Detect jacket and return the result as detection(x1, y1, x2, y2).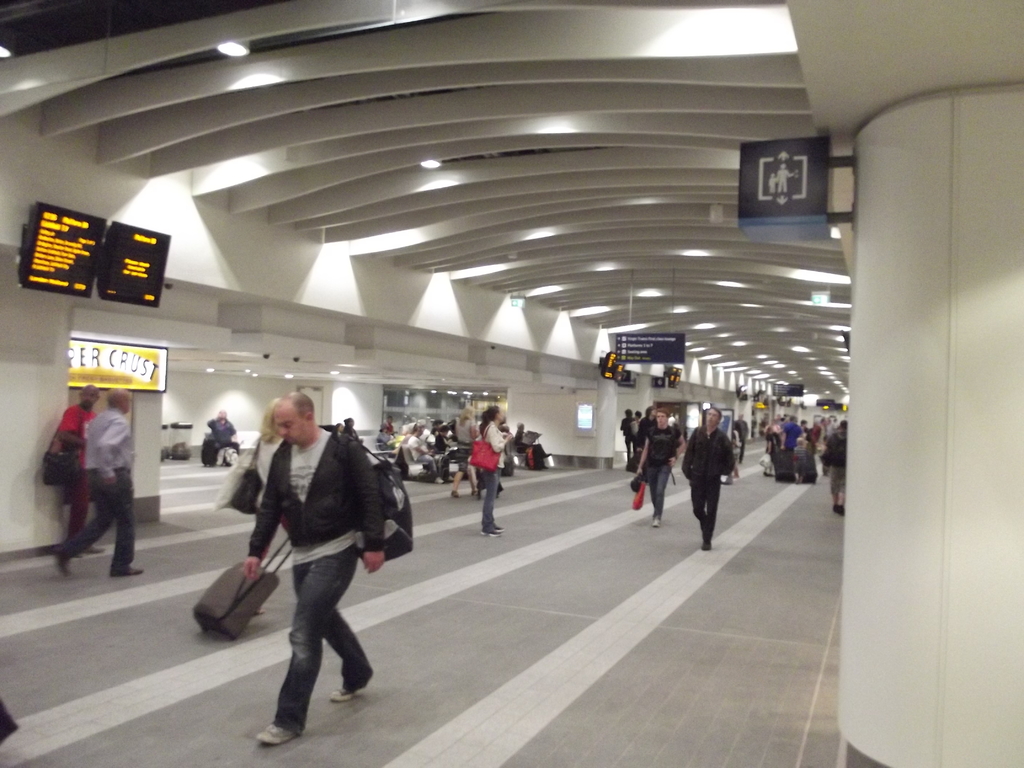
detection(246, 422, 388, 559).
